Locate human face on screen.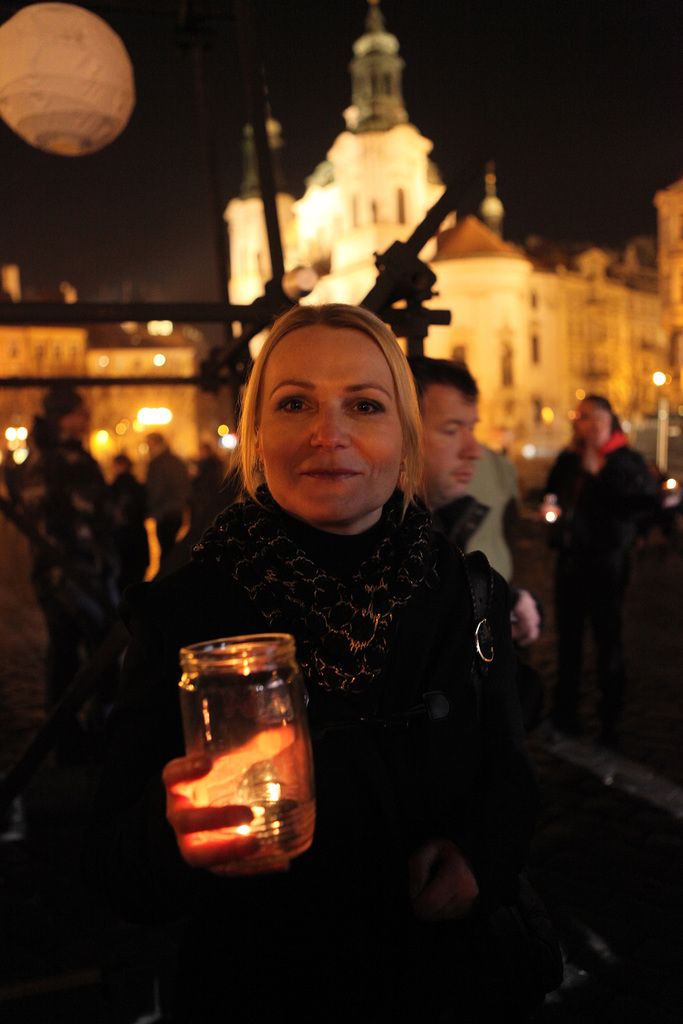
On screen at 418/385/482/501.
